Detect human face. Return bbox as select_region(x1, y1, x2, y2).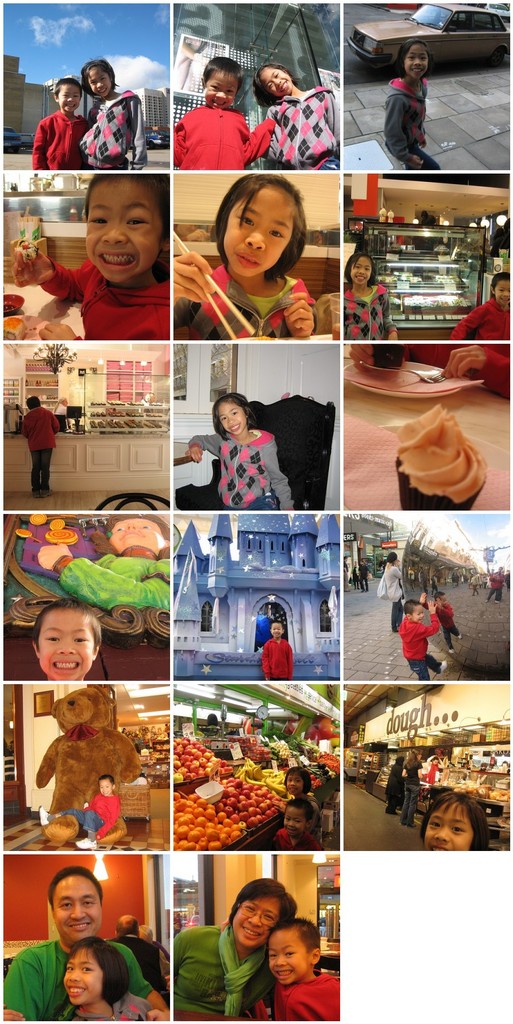
select_region(201, 70, 238, 109).
